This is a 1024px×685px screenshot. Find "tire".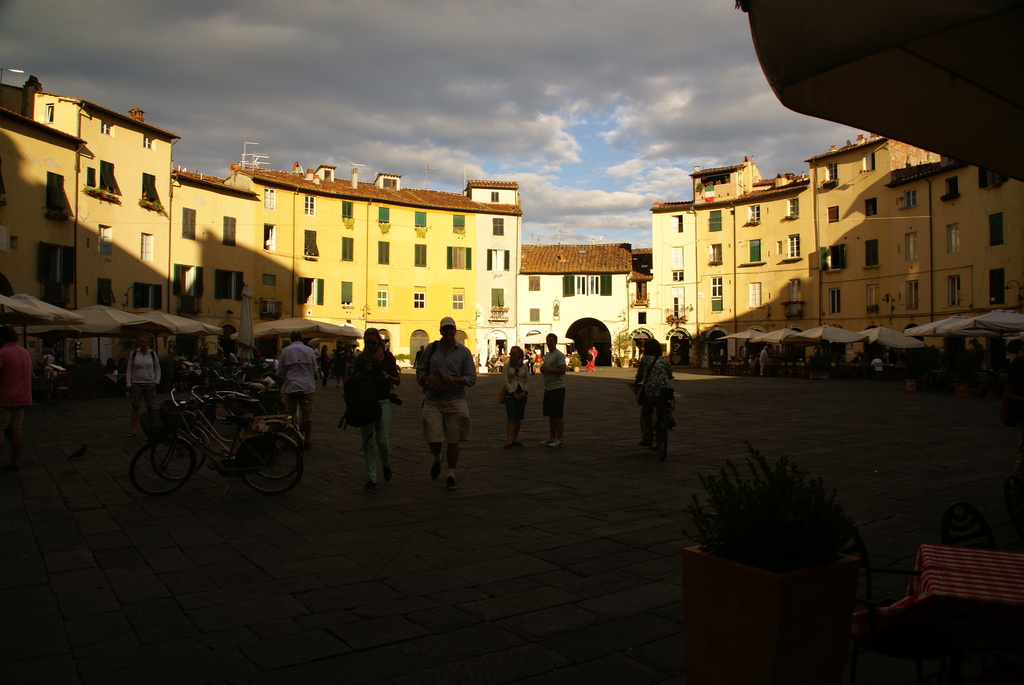
Bounding box: bbox=(241, 428, 303, 497).
